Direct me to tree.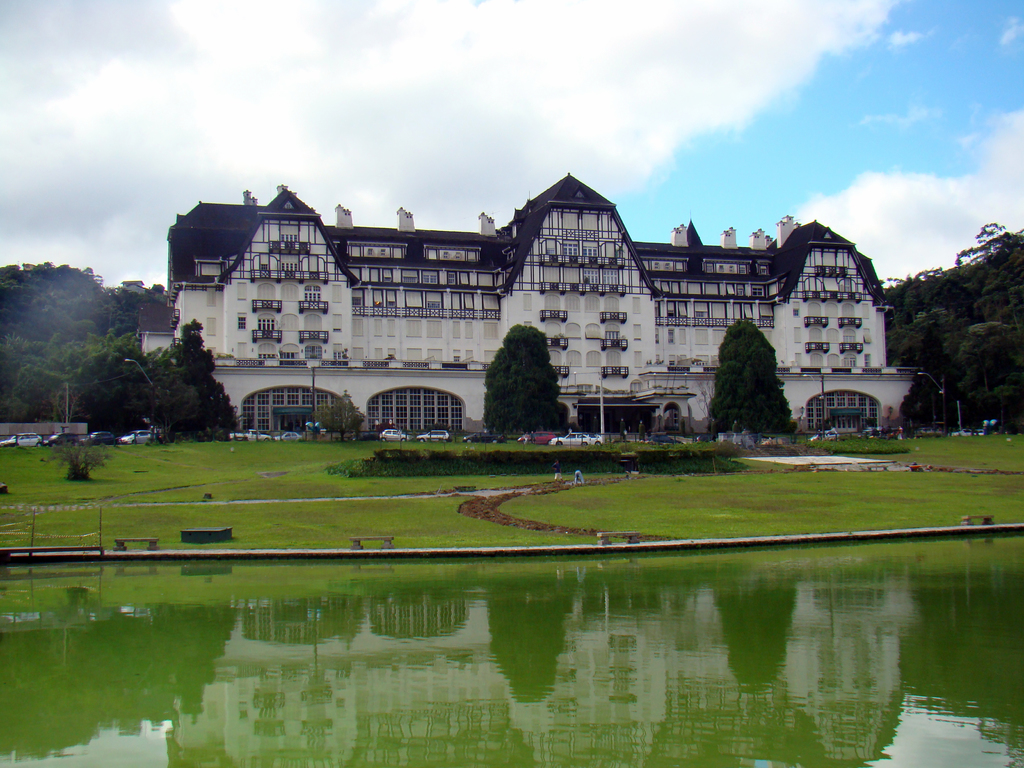
Direction: 108/278/142/350.
